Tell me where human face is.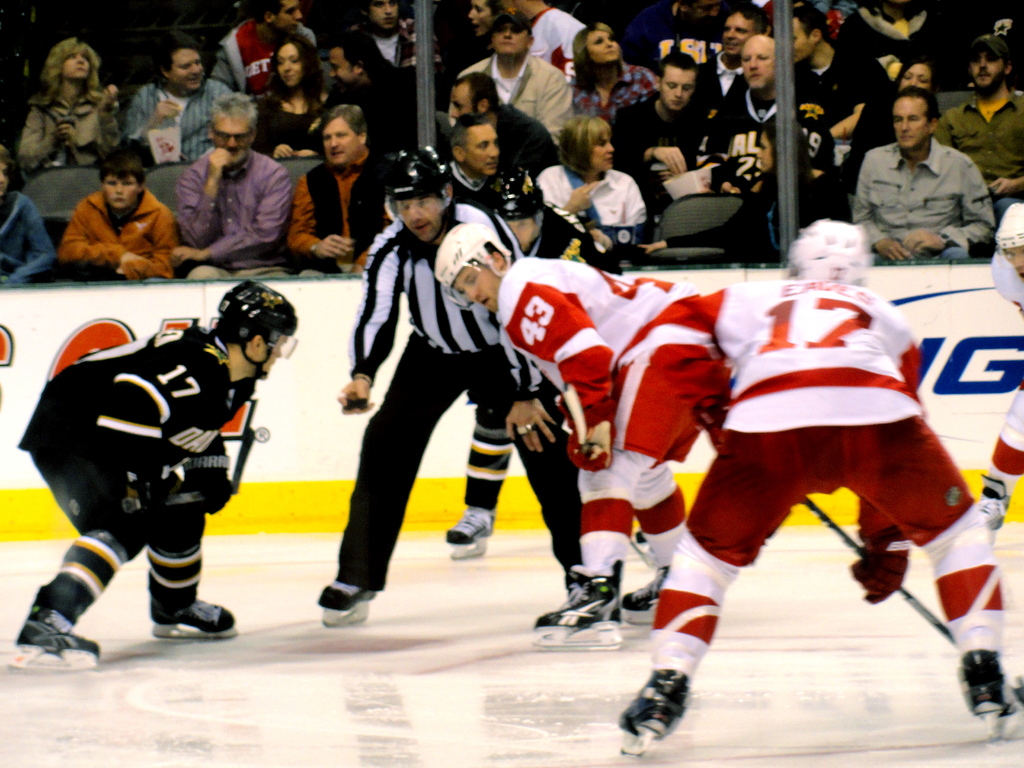
human face is at <bbox>326, 46, 358, 88</bbox>.
